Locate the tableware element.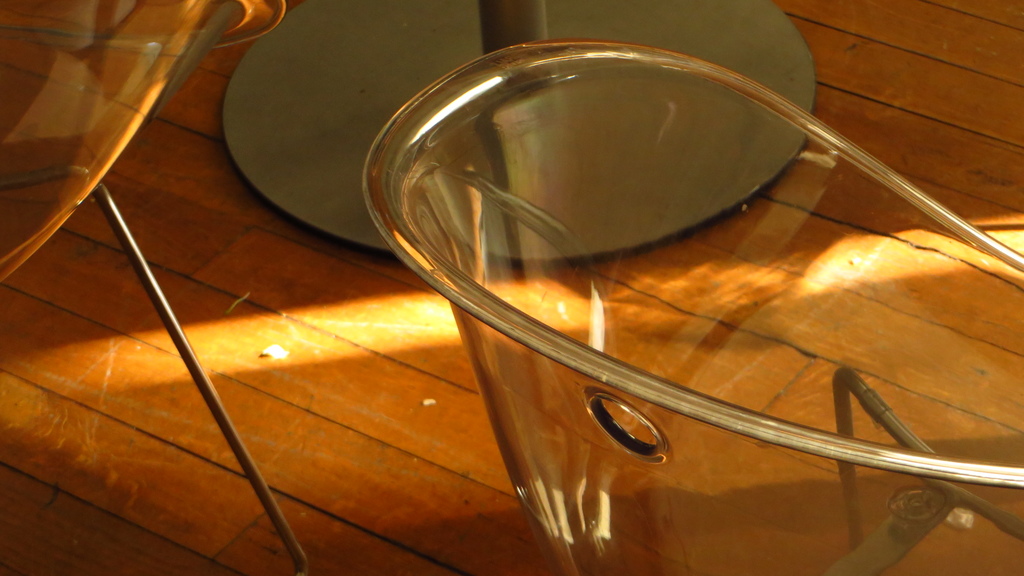
Element bbox: BBox(0, 0, 309, 571).
